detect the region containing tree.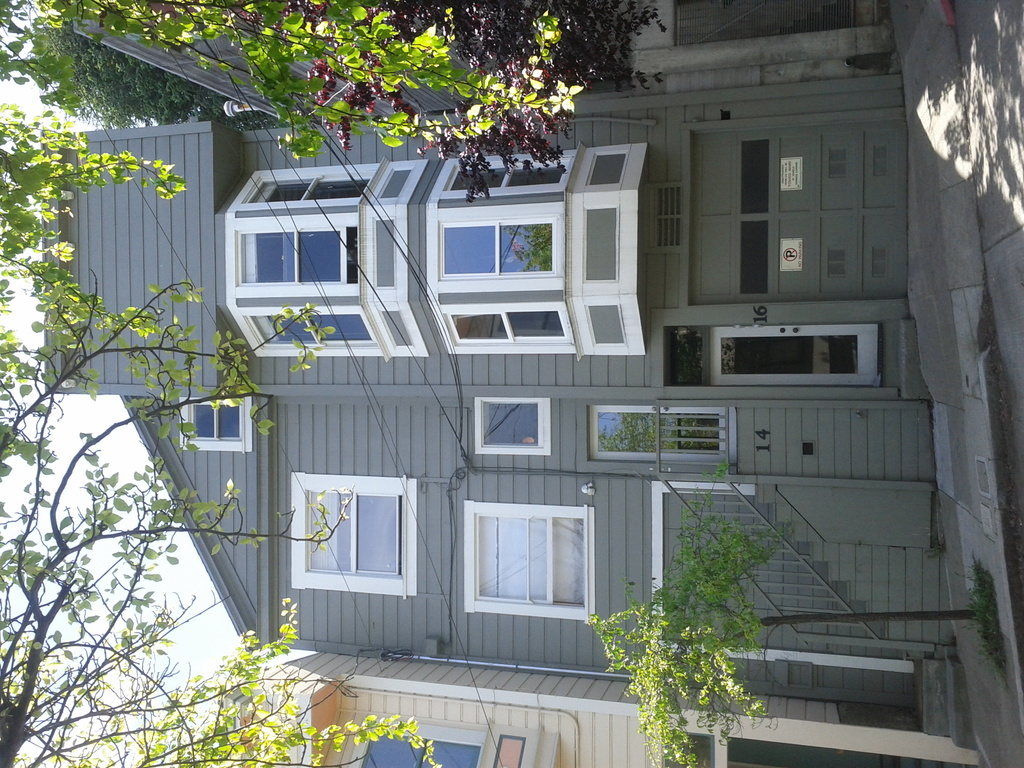
[591,460,985,767].
